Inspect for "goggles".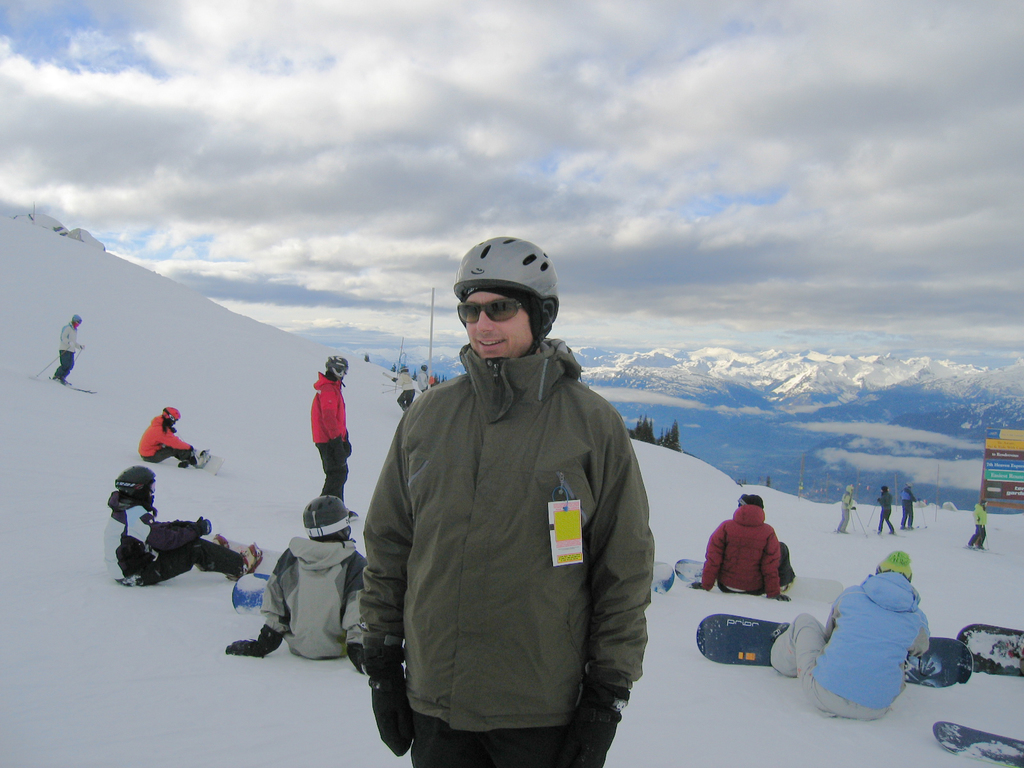
Inspection: rect(453, 298, 525, 327).
